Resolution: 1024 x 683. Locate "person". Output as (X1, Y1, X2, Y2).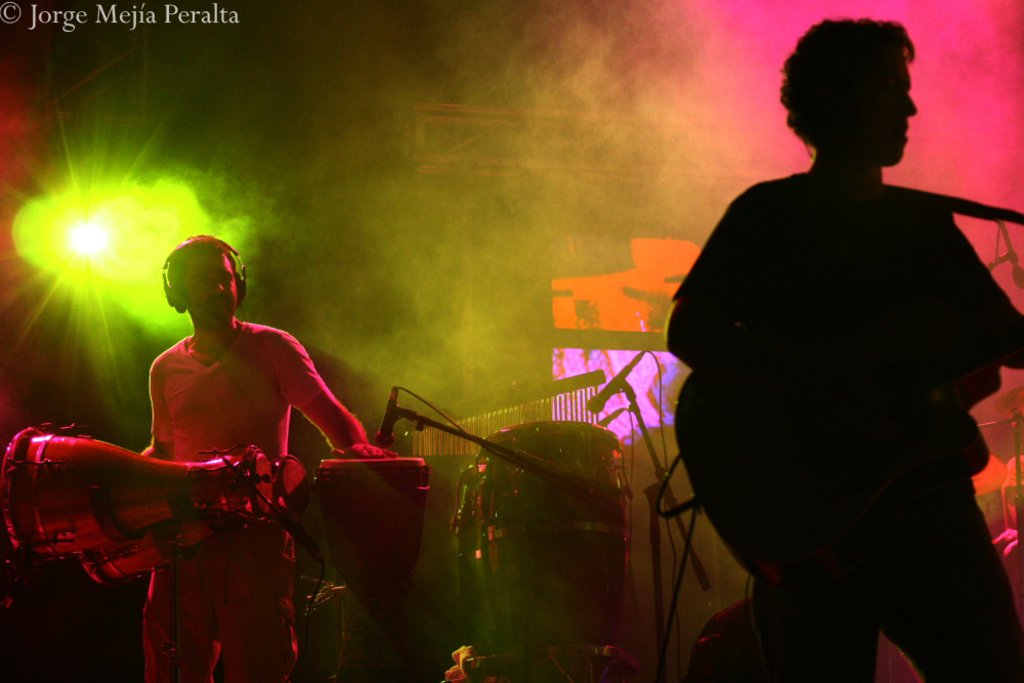
(669, 19, 1023, 682).
